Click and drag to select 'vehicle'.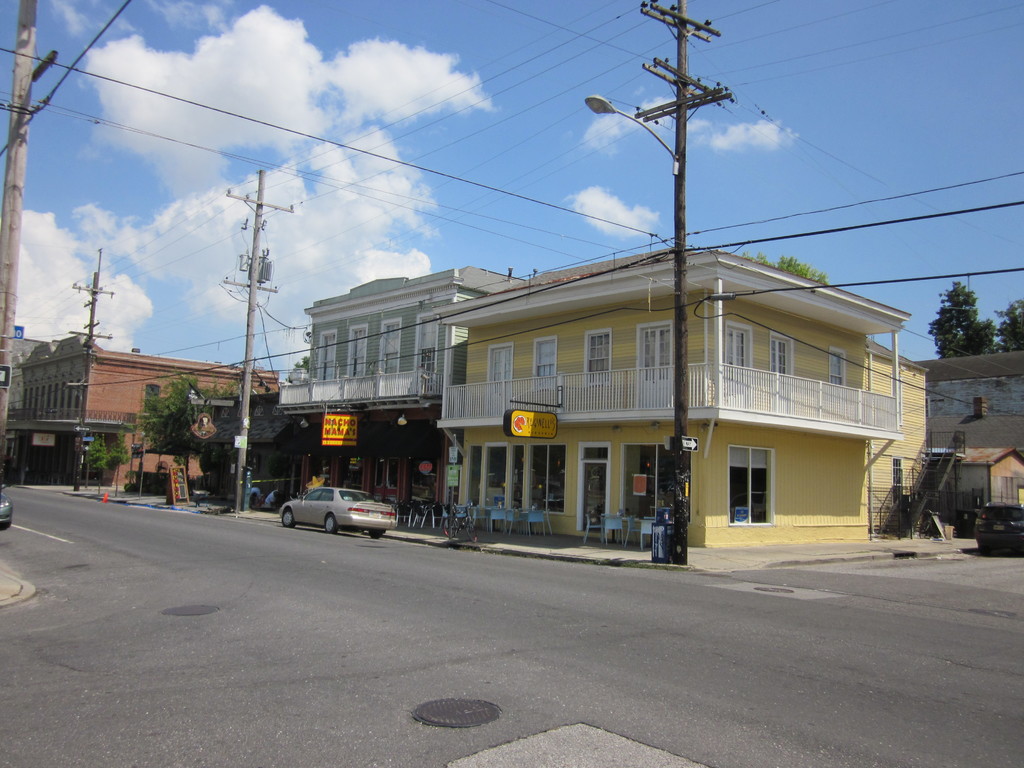
Selection: 0,480,15,528.
